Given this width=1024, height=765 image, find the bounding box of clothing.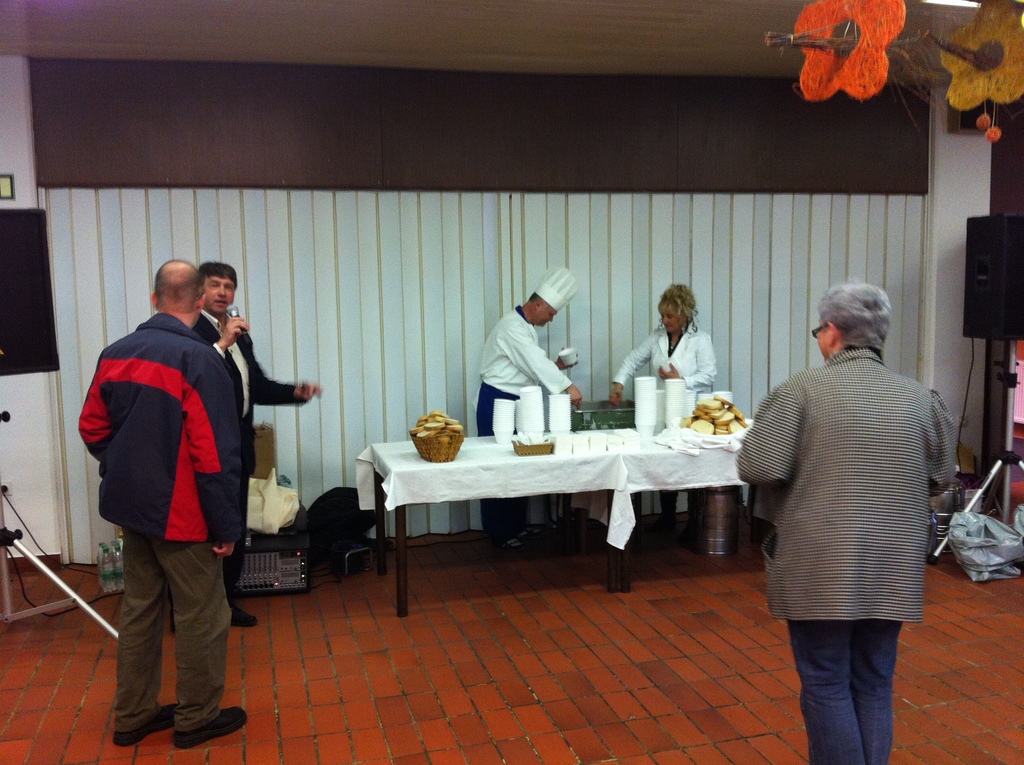
(left=477, top=305, right=566, bottom=529).
